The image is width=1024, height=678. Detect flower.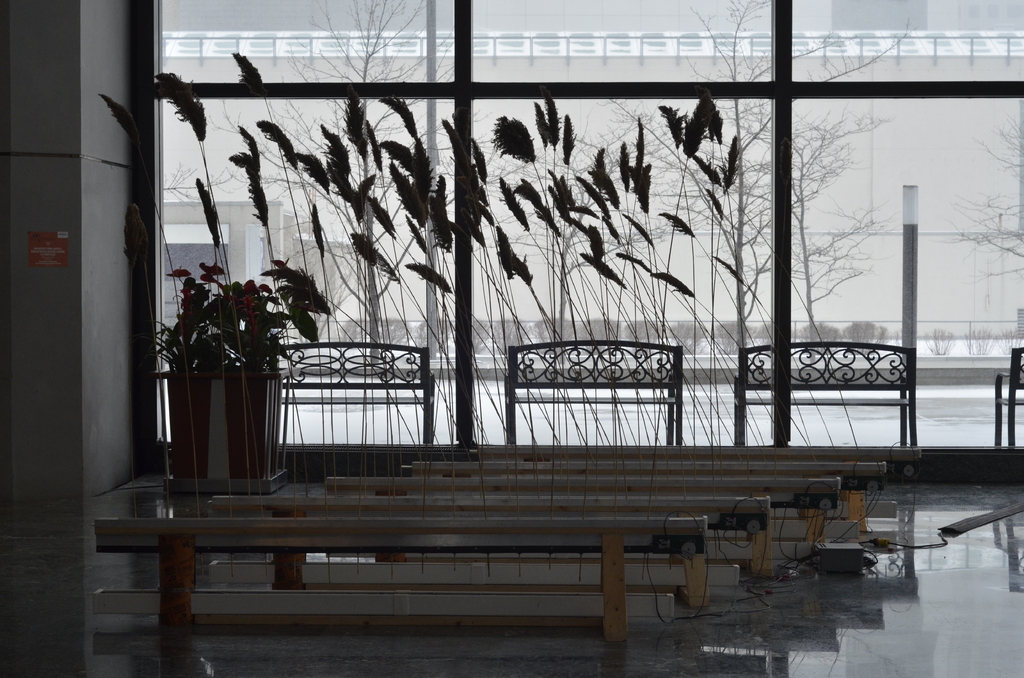
Detection: pyautogui.locateOnScreen(157, 71, 206, 141).
